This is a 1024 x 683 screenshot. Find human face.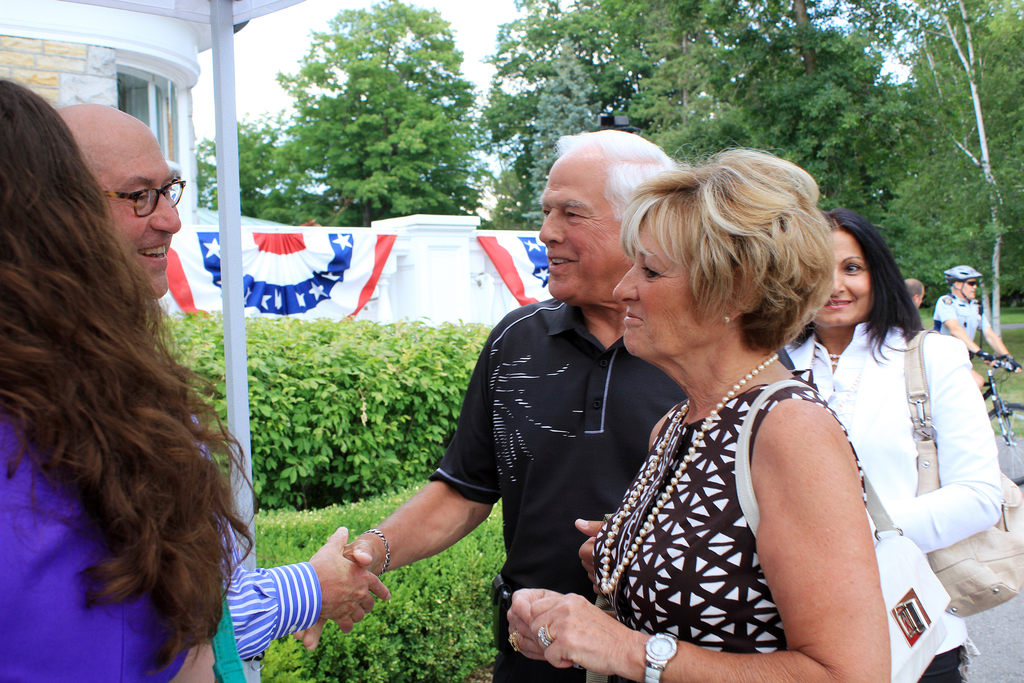
Bounding box: x1=810 y1=231 x2=872 y2=331.
